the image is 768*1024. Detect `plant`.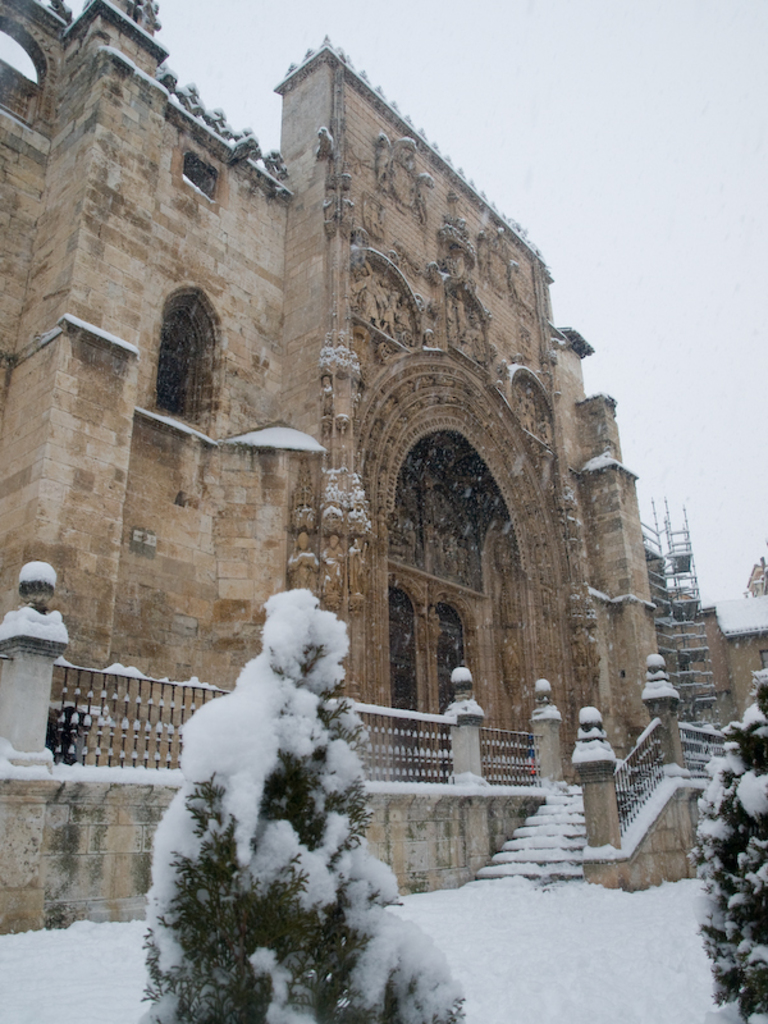
Detection: bbox=(685, 663, 767, 1019).
